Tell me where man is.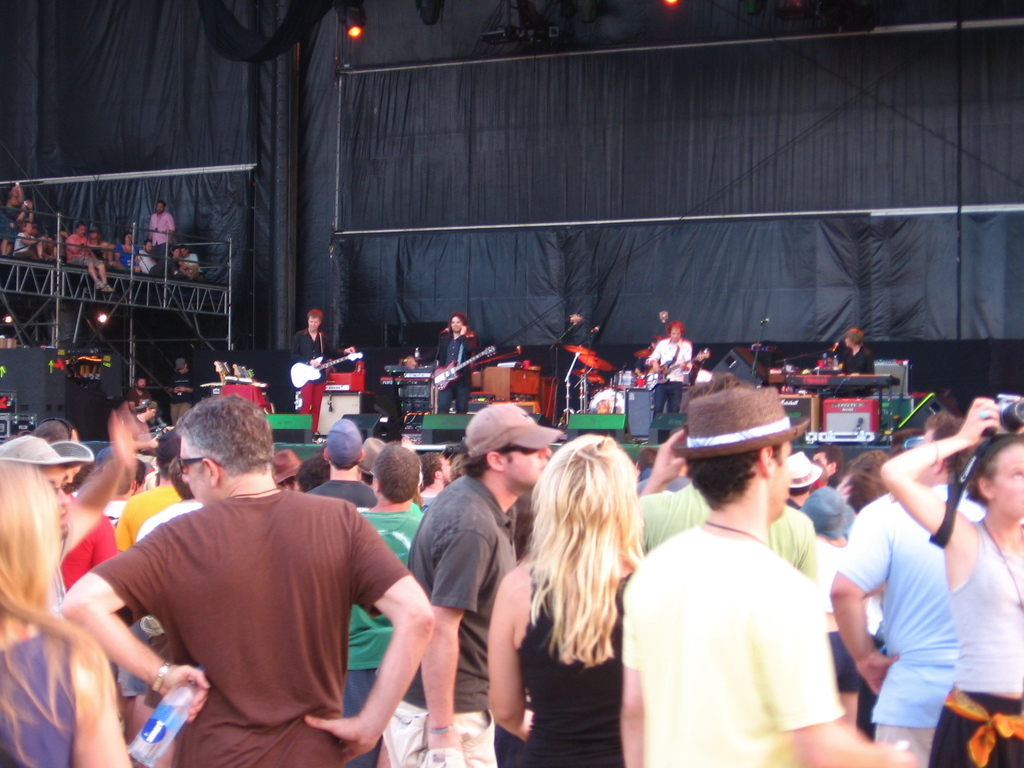
man is at crop(619, 386, 920, 767).
